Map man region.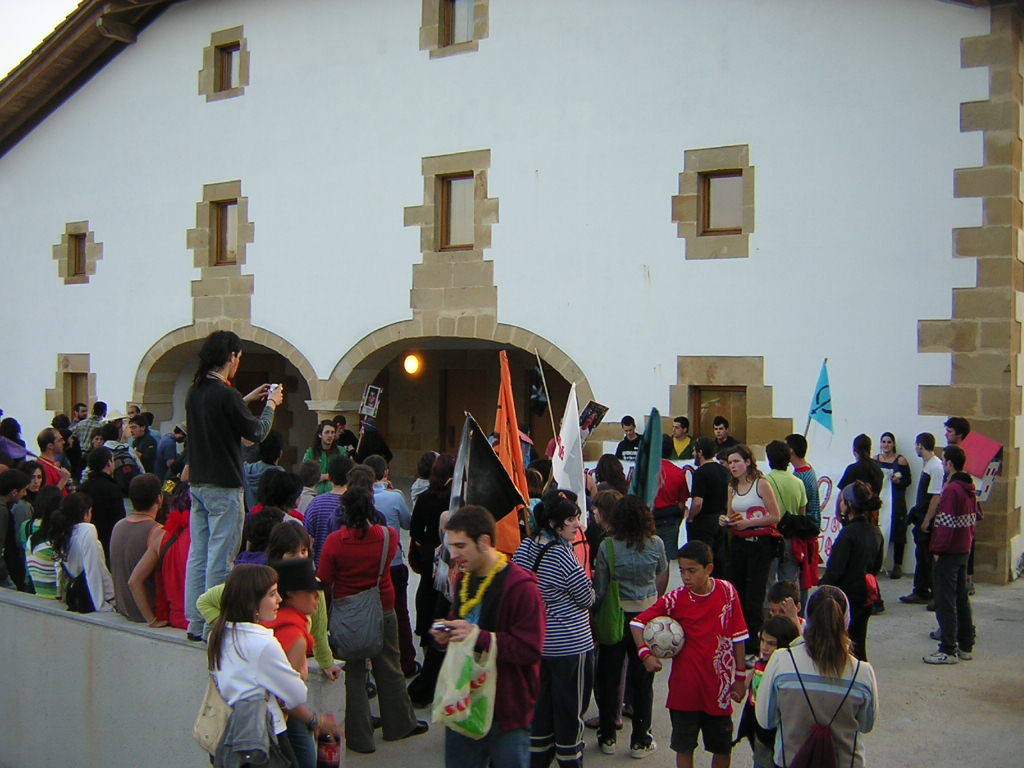
Mapped to rect(154, 420, 188, 480).
